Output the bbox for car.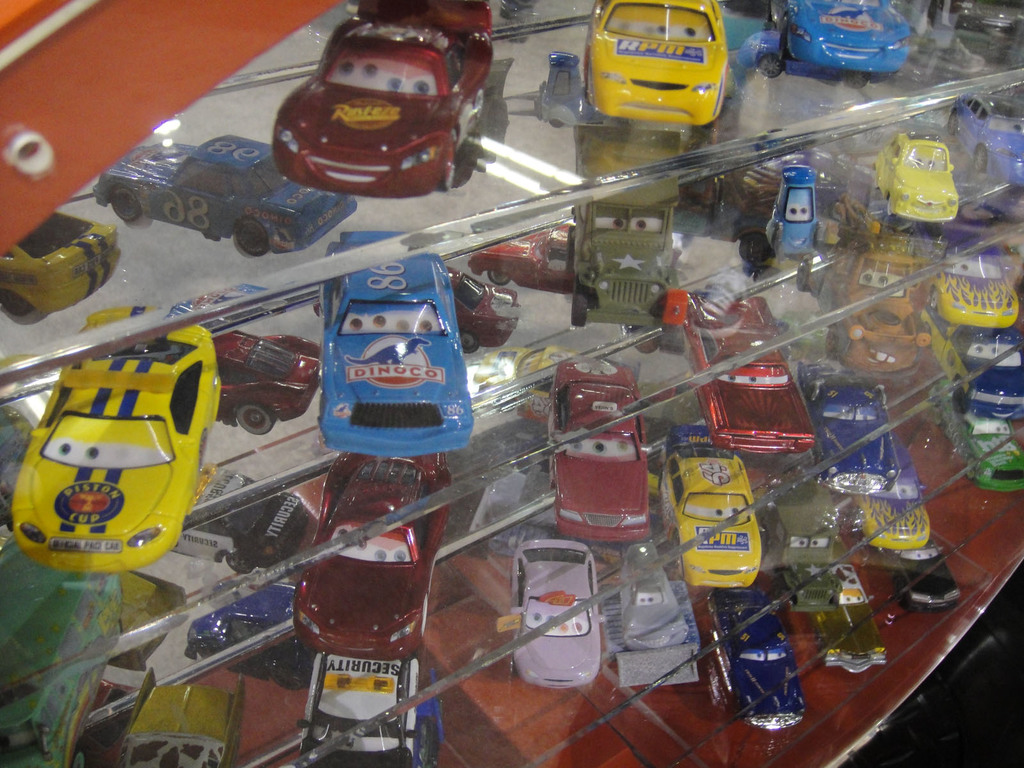
rect(268, 0, 495, 198).
